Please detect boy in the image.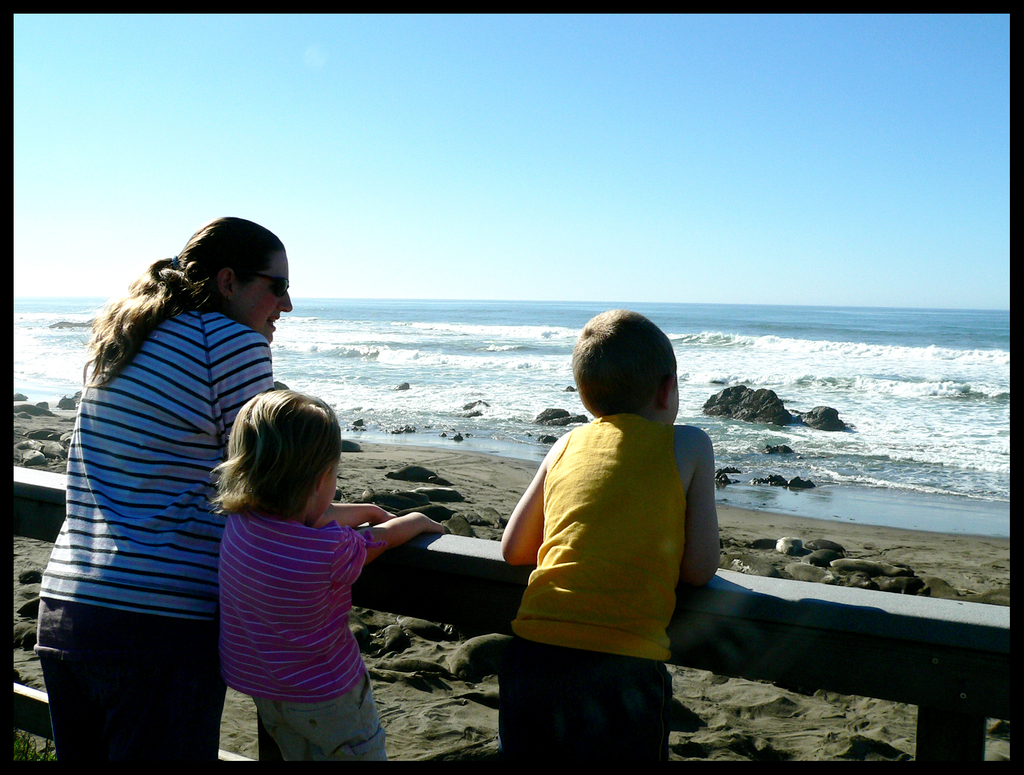
locate(497, 311, 723, 761).
